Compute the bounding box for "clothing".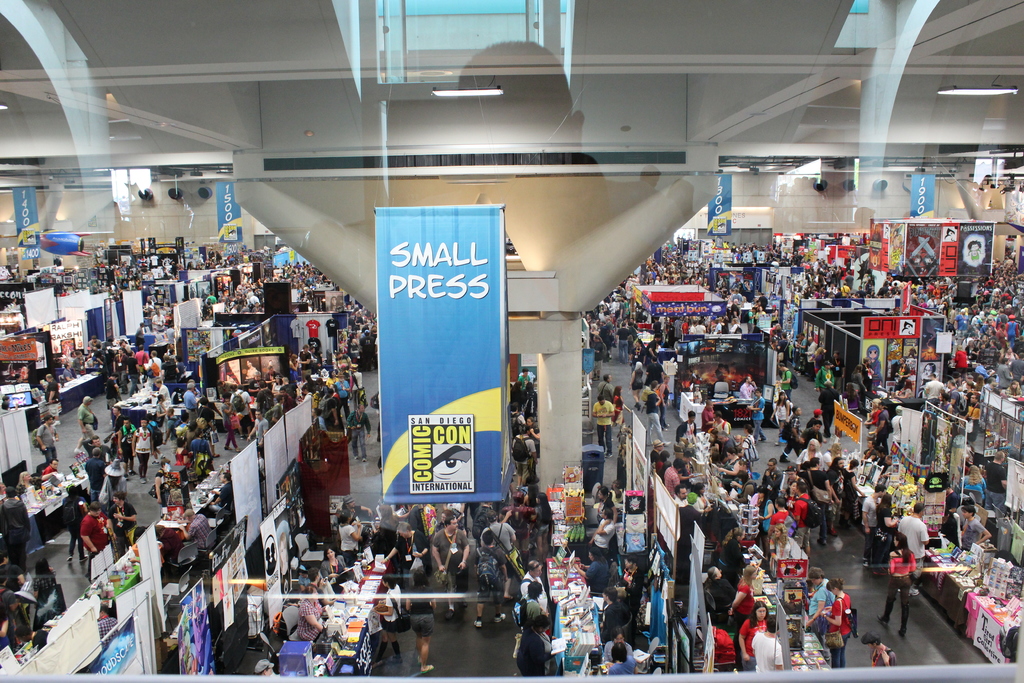
[516,627,554,682].
